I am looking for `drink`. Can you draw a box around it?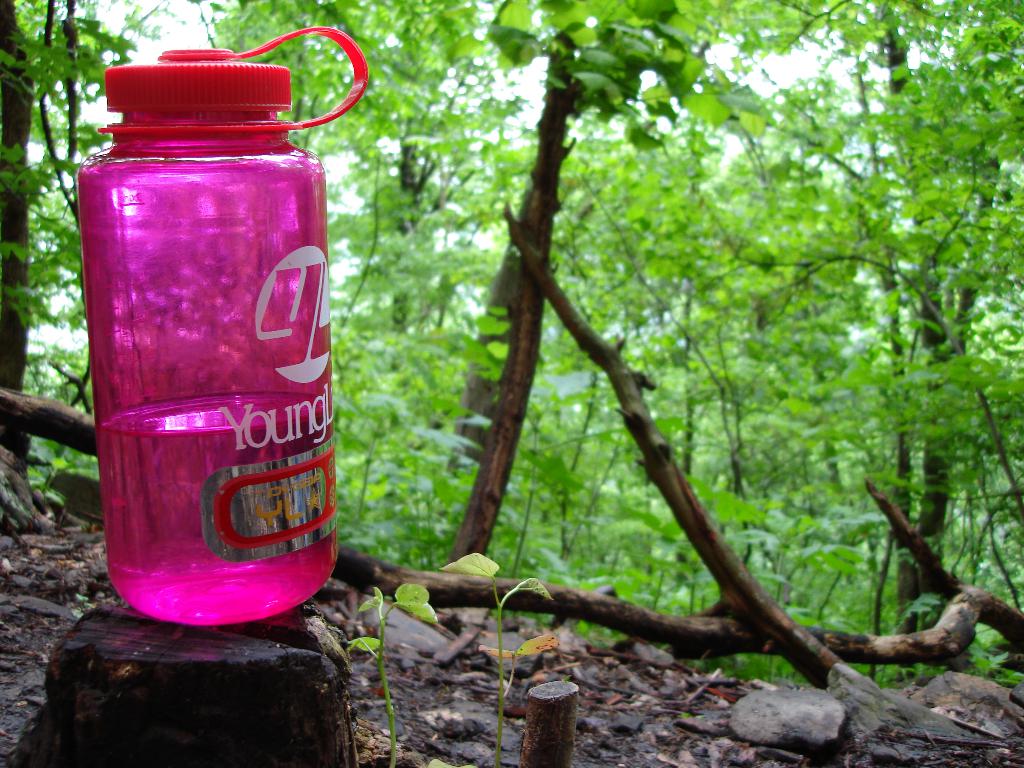
Sure, the bounding box is <region>93, 392, 341, 628</region>.
